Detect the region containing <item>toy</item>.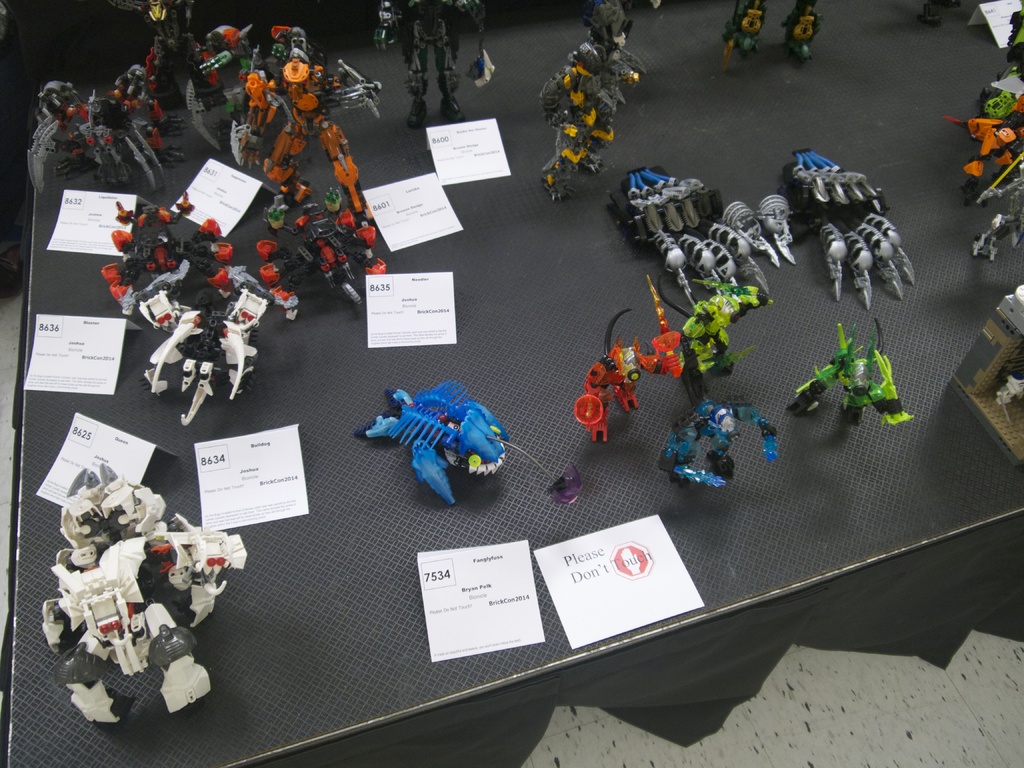
775,0,820,70.
